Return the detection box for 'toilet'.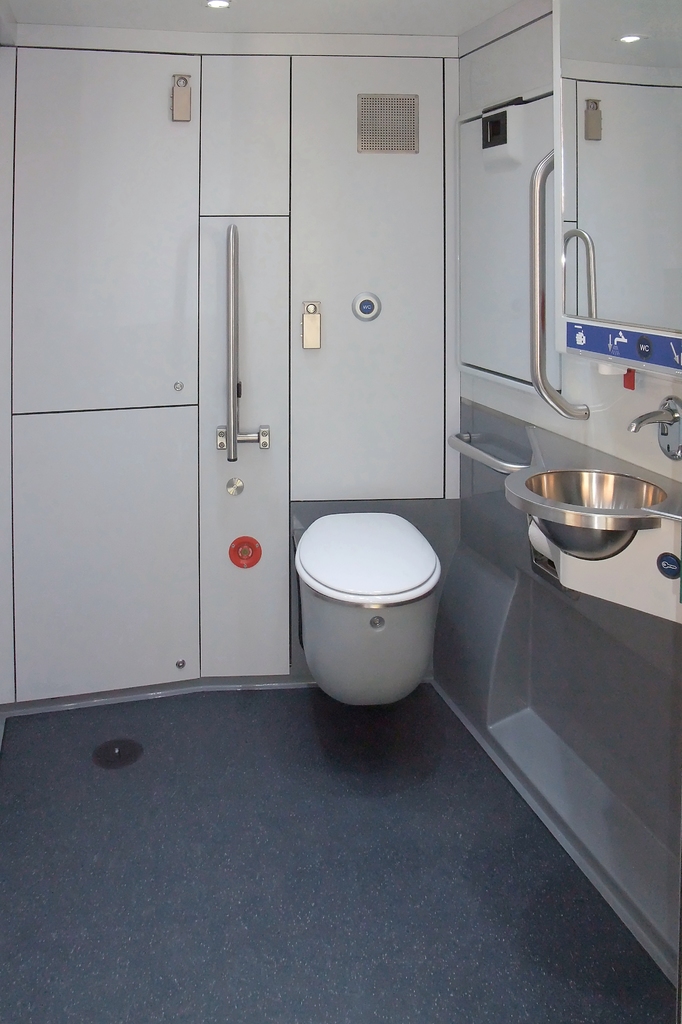
x1=291, y1=509, x2=441, y2=706.
